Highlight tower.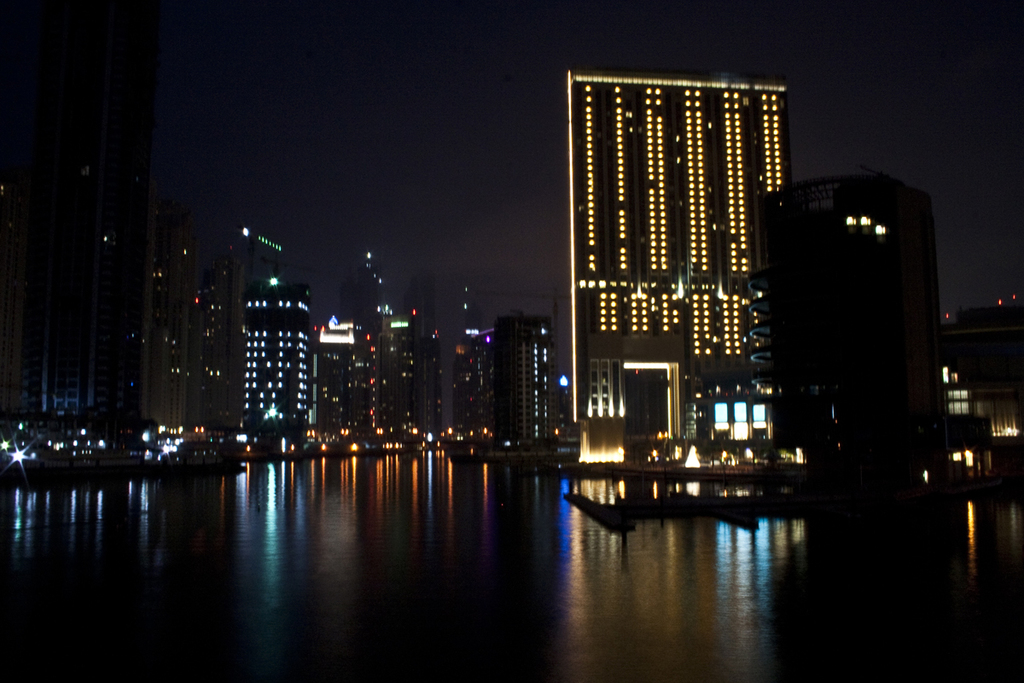
Highlighted region: x1=233 y1=274 x2=315 y2=442.
